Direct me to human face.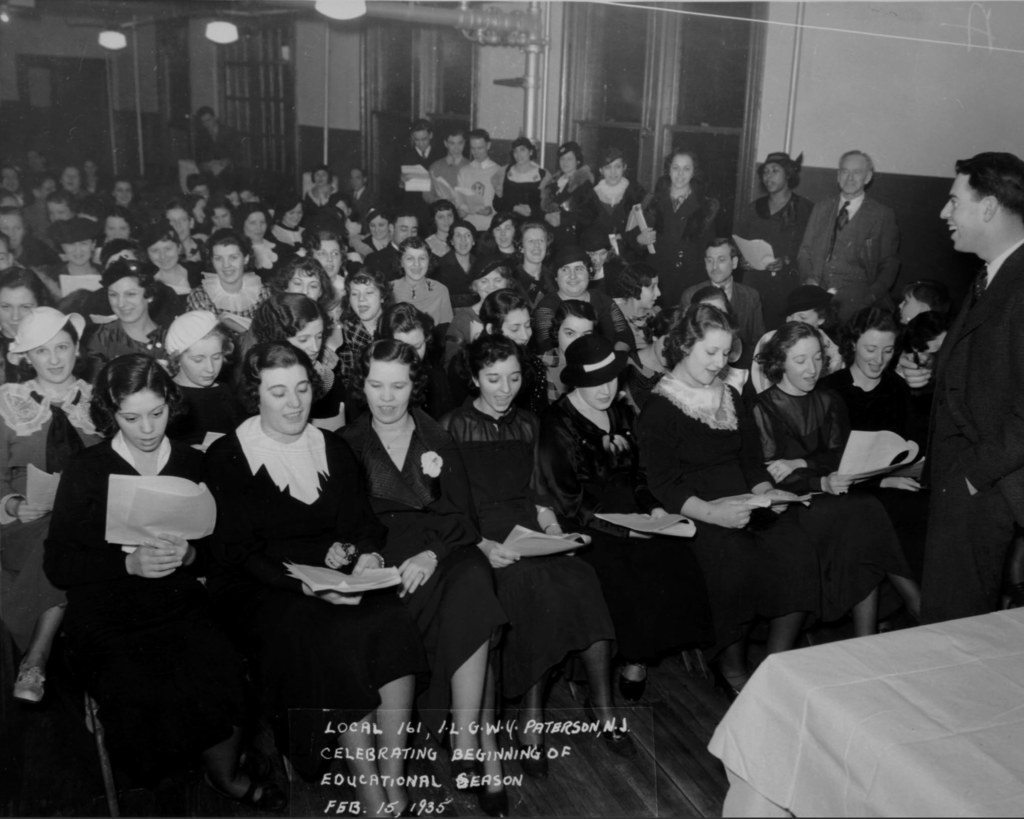
Direction: {"x1": 494, "y1": 217, "x2": 515, "y2": 247}.
